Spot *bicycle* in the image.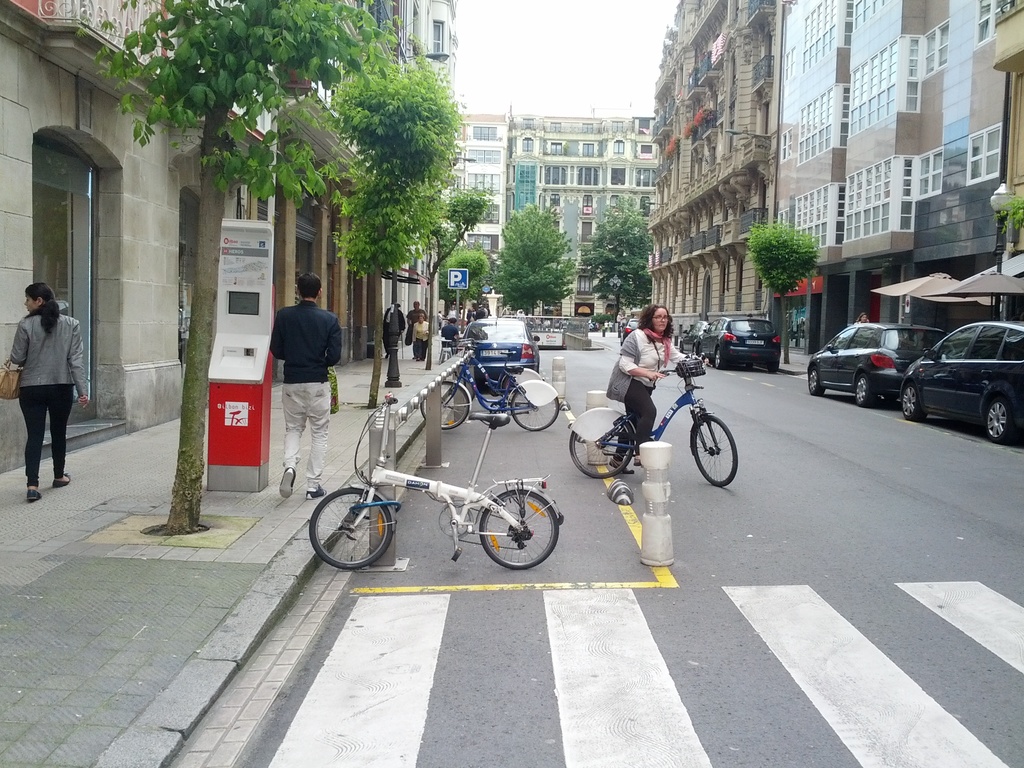
*bicycle* found at [x1=567, y1=354, x2=738, y2=488].
